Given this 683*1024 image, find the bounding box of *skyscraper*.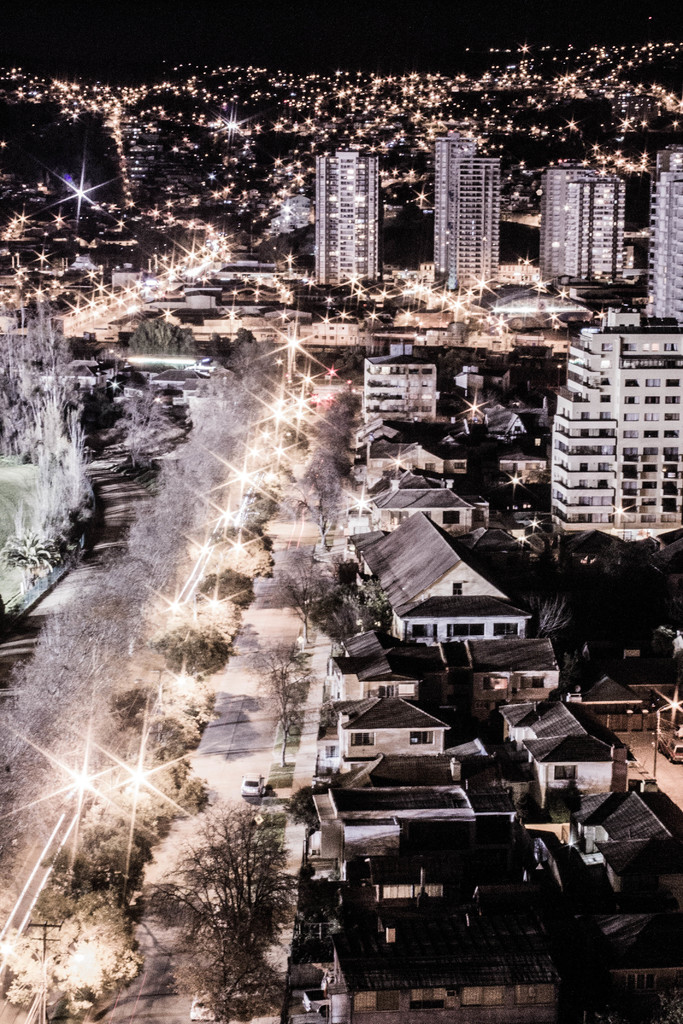
crop(534, 168, 621, 287).
